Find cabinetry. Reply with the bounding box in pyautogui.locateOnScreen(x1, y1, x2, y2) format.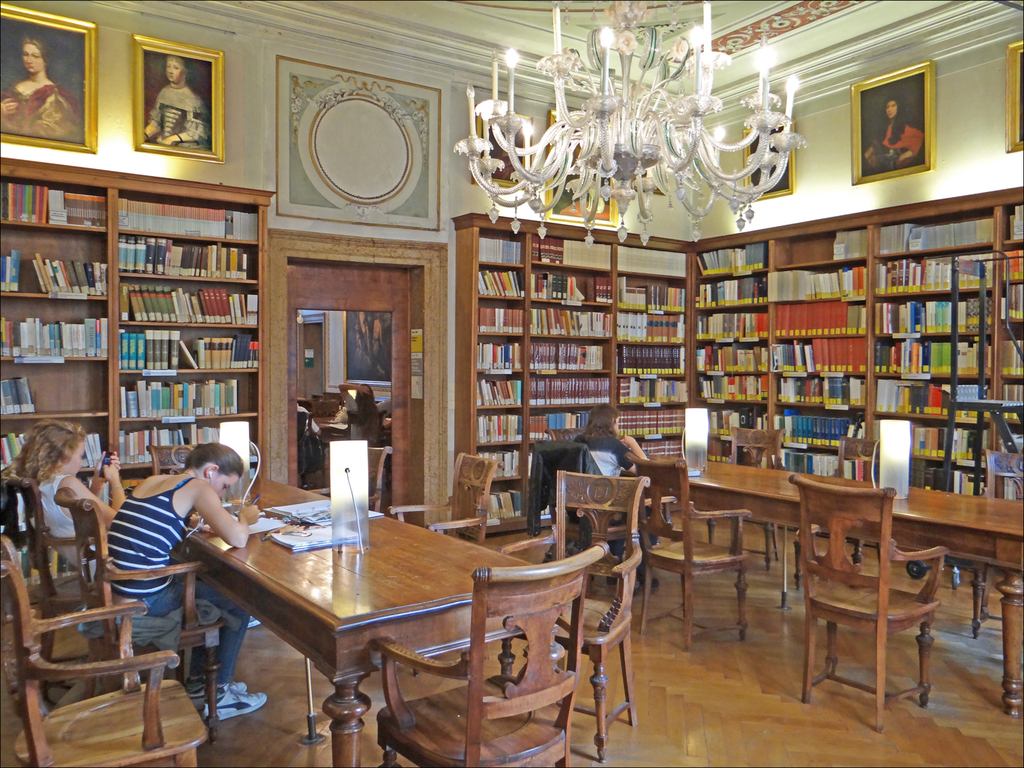
pyautogui.locateOnScreen(109, 369, 262, 438).
